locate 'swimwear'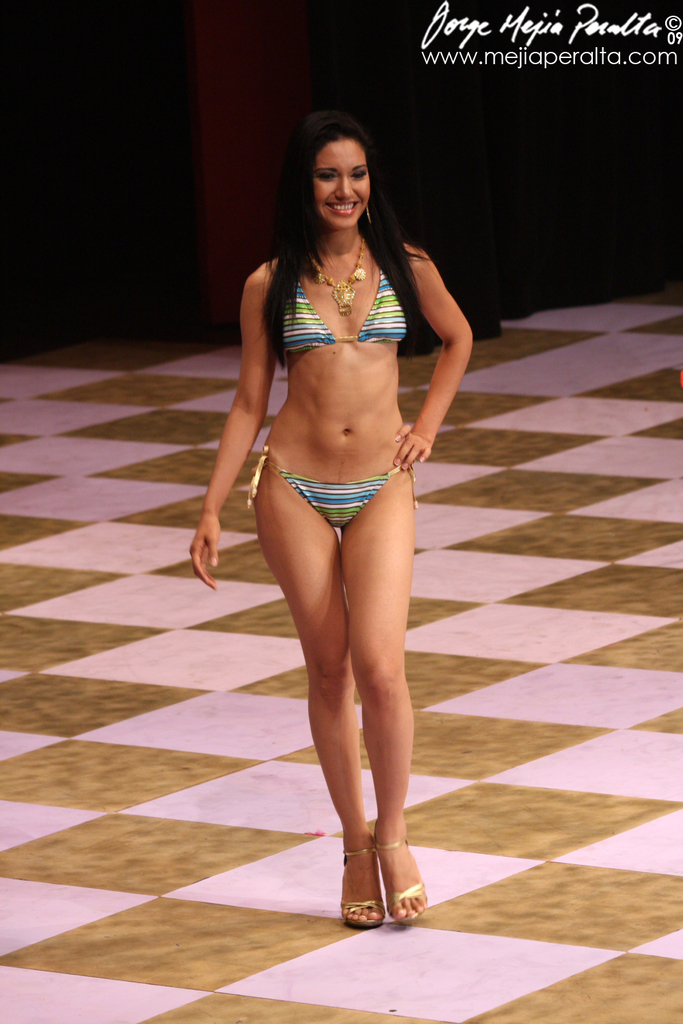
[242, 452, 421, 527]
